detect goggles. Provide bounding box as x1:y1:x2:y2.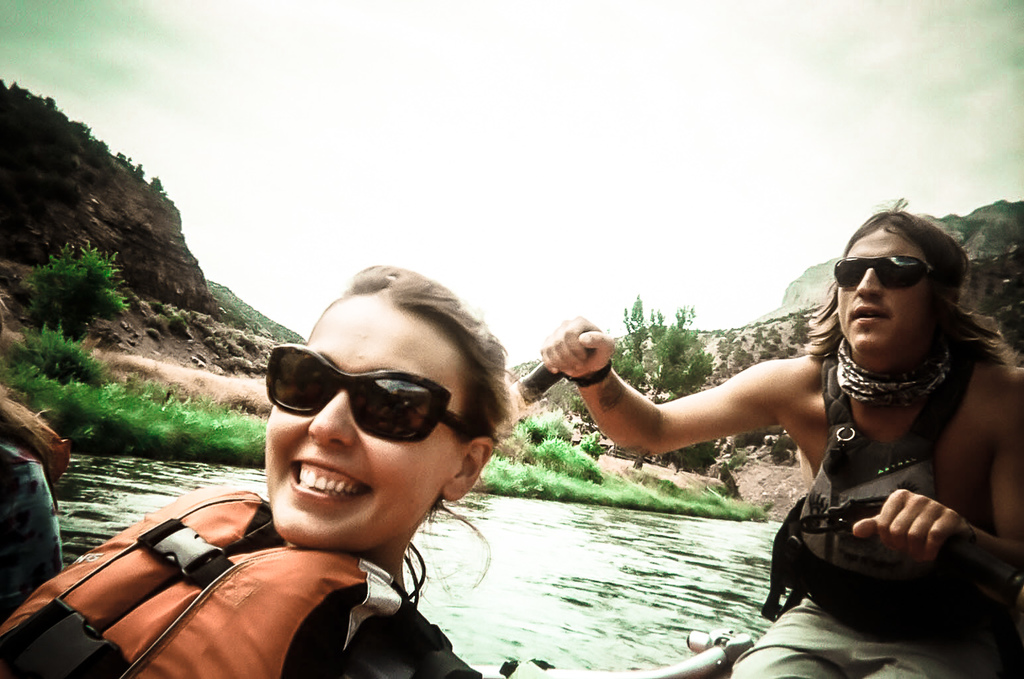
830:252:940:292.
